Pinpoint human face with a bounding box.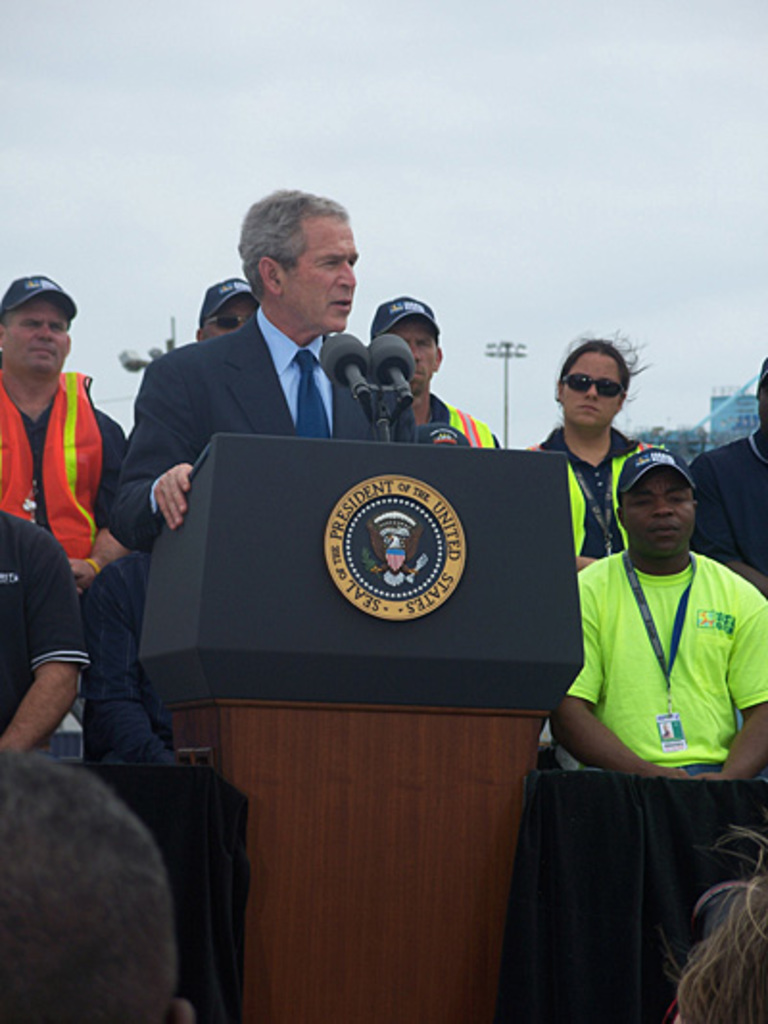
566, 350, 626, 430.
